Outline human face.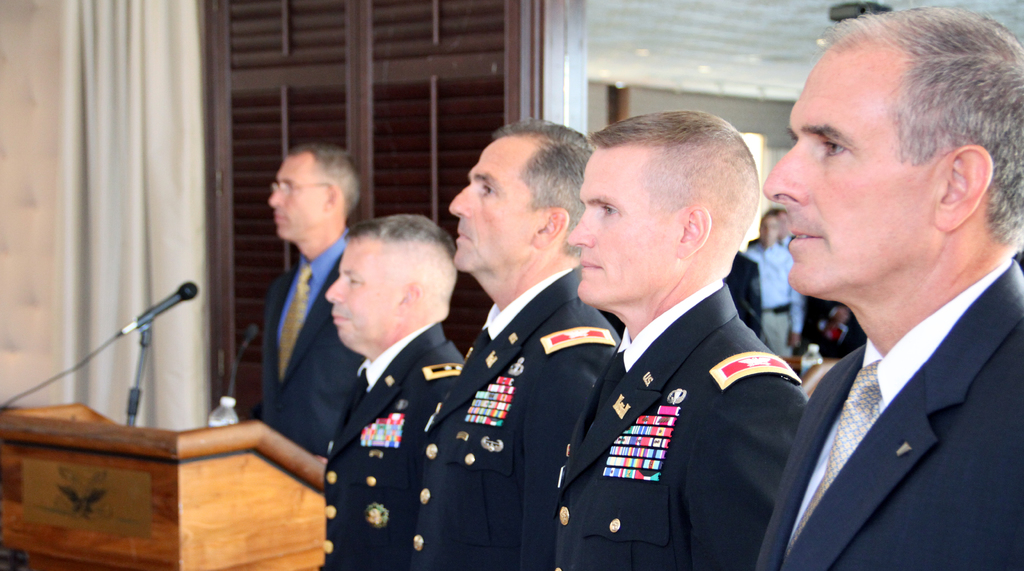
Outline: box(764, 48, 946, 296).
